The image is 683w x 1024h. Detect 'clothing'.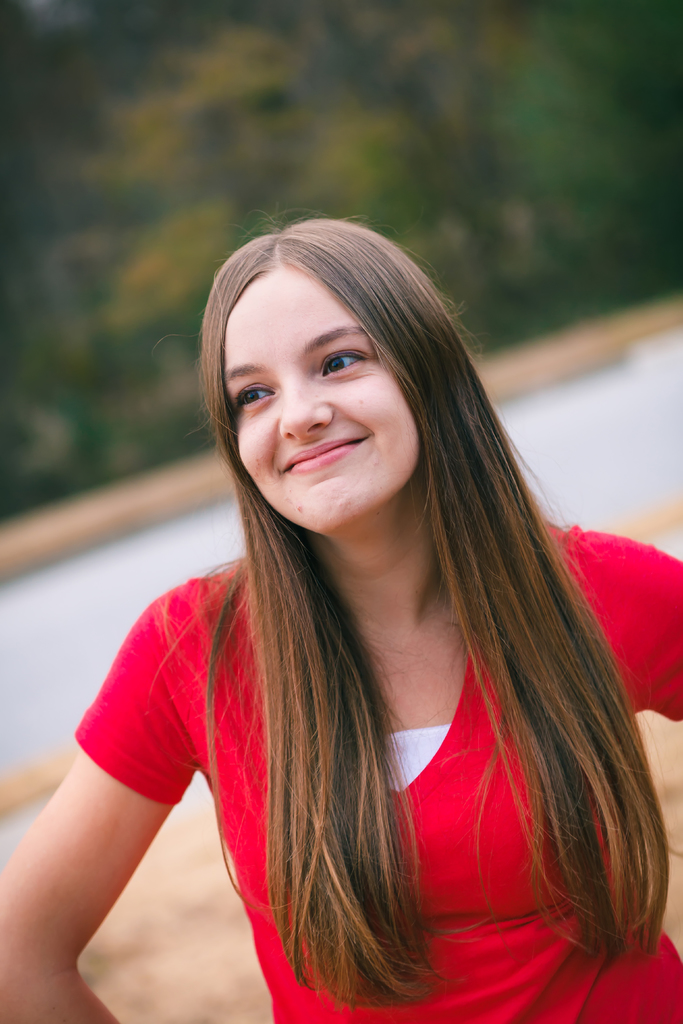
Detection: 65 399 655 972.
